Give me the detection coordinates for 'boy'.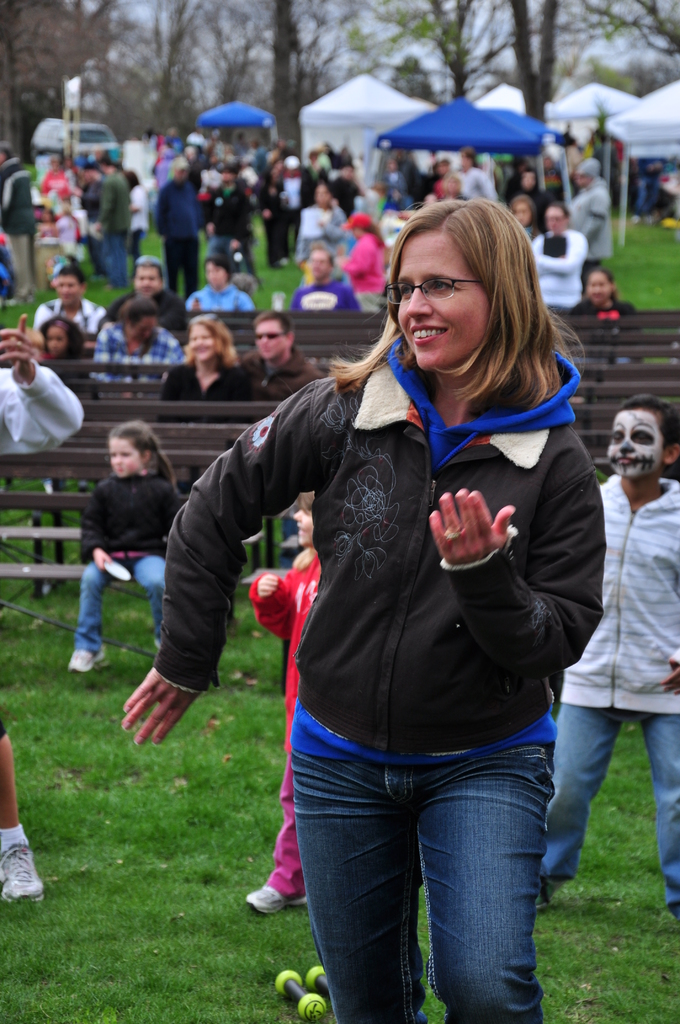
(x1=250, y1=495, x2=321, y2=922).
